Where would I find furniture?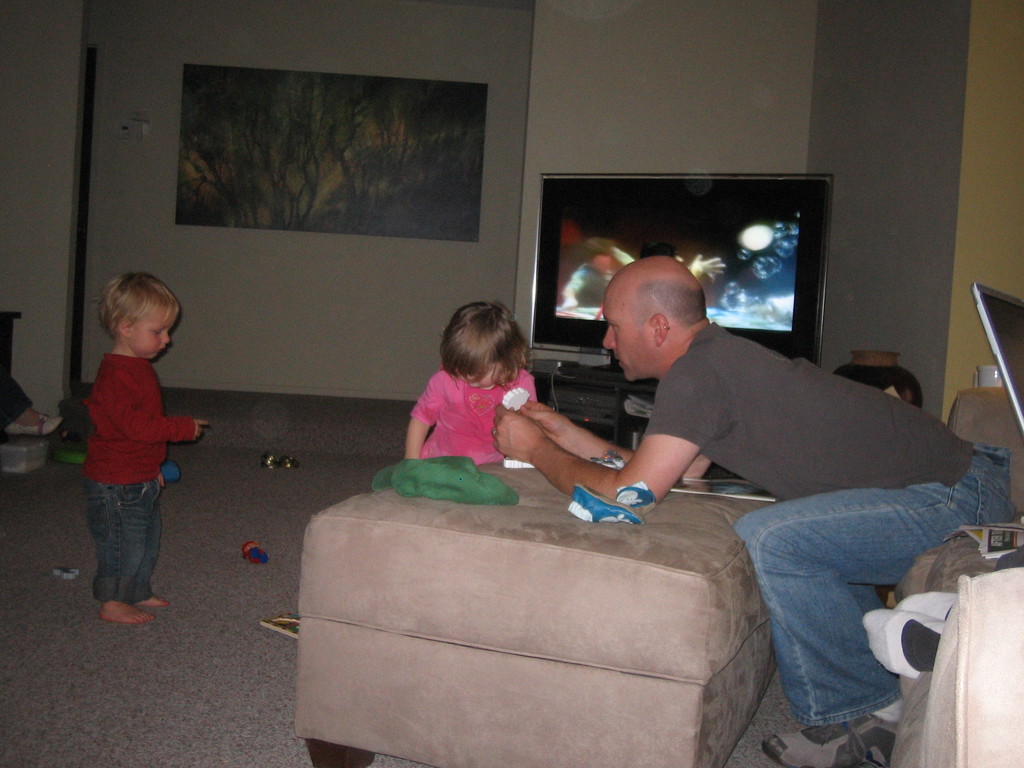
At box(292, 458, 779, 767).
